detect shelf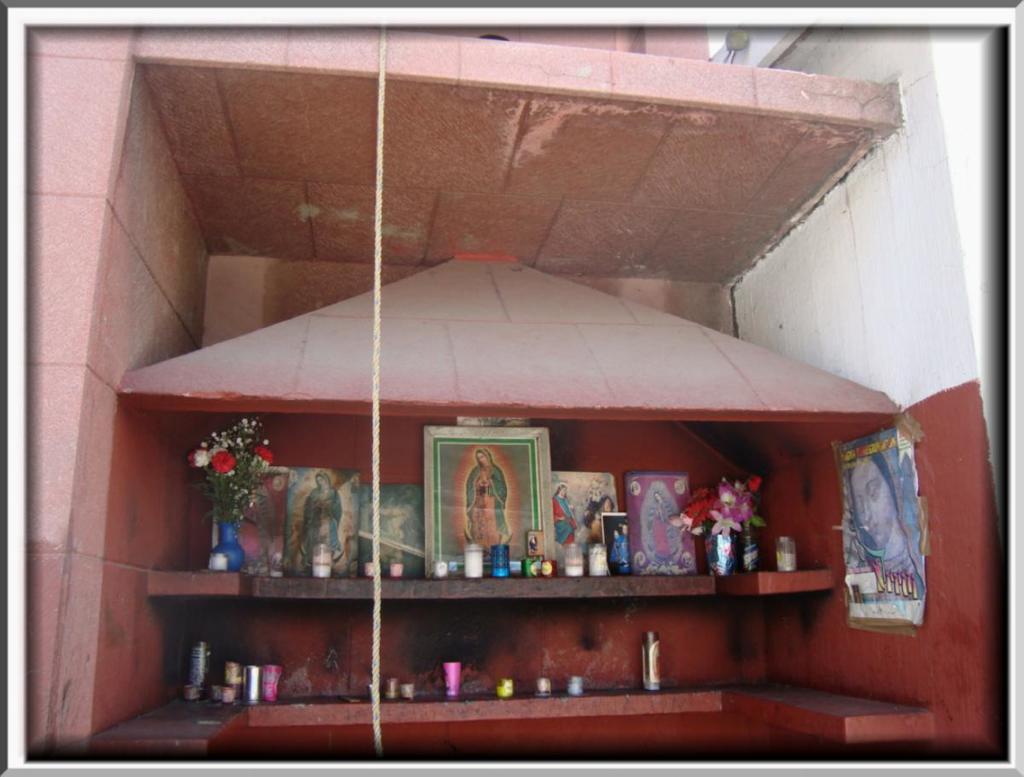
(87, 692, 245, 753)
